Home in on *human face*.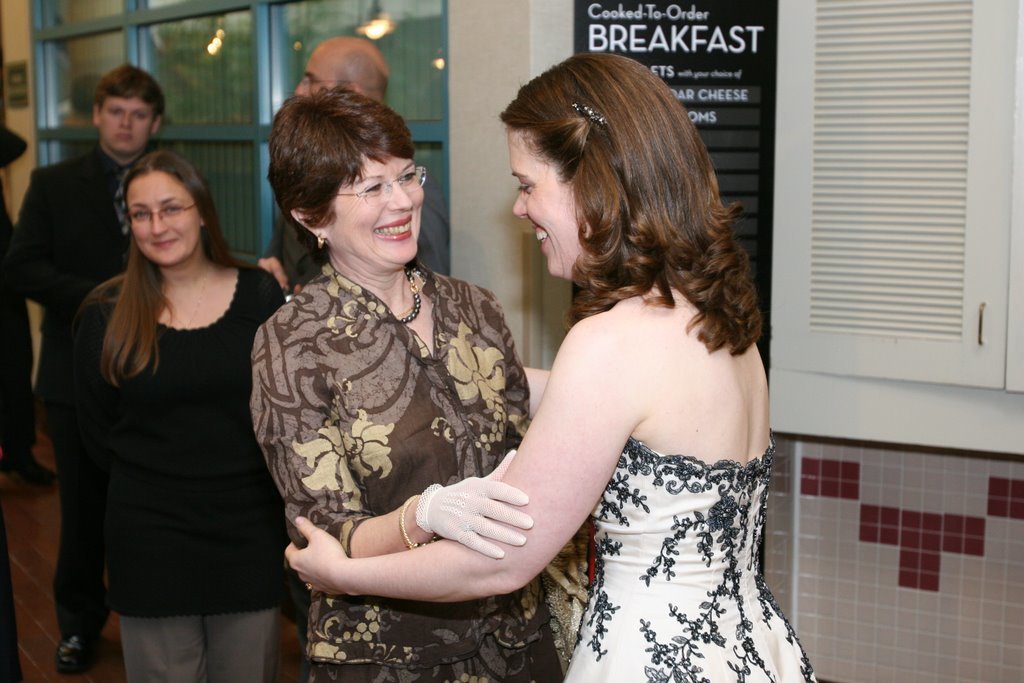
Homed in at <box>507,128,587,273</box>.
